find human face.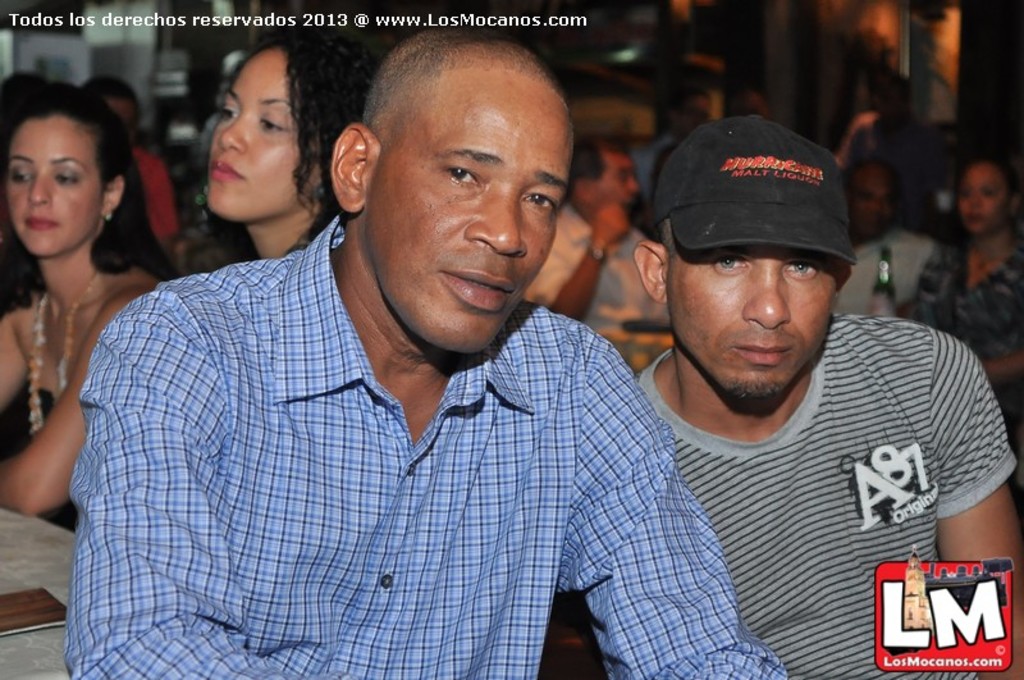
bbox=(366, 74, 576, 352).
